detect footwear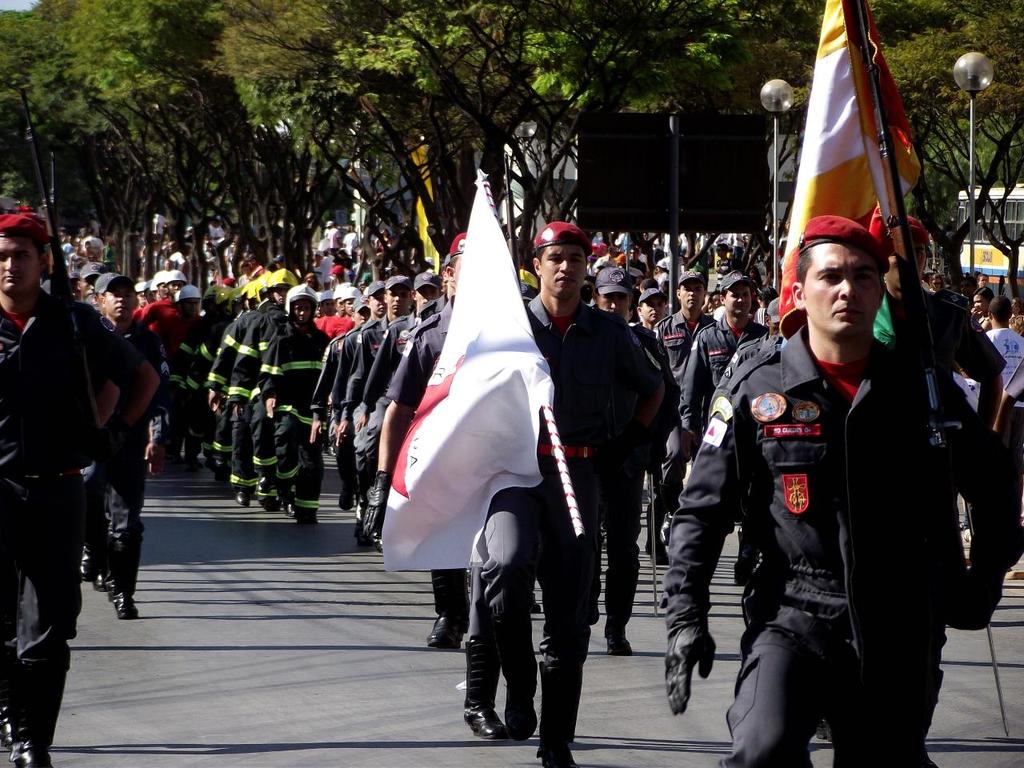
<box>509,682,541,743</box>
